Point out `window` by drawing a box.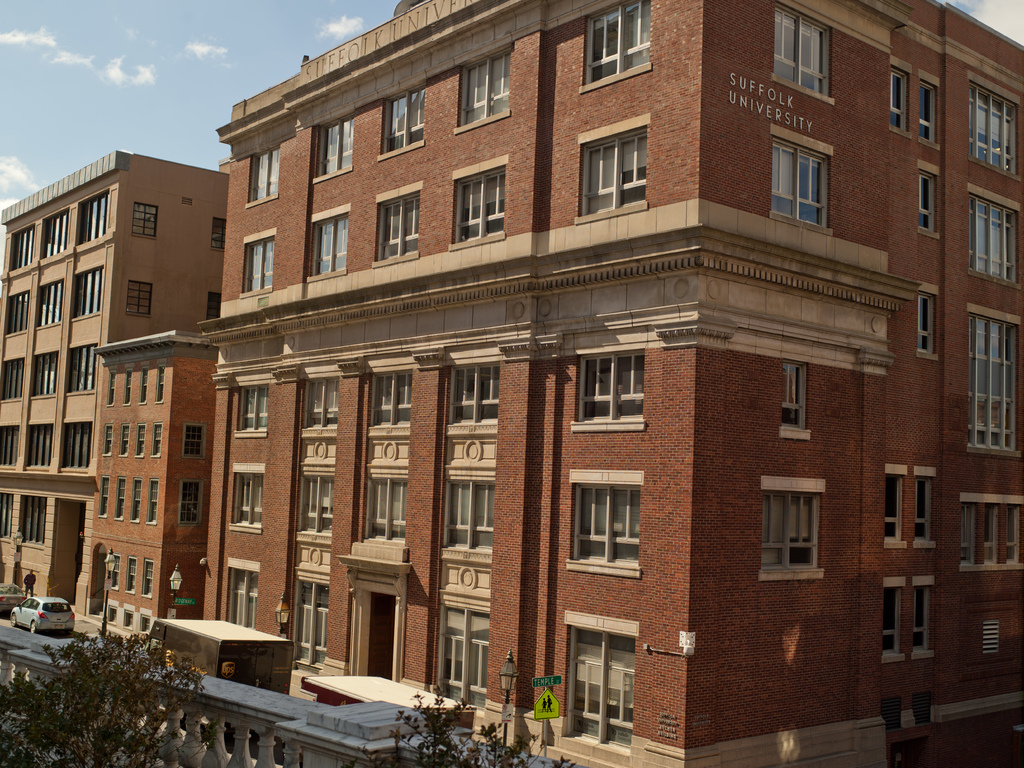
{"x1": 234, "y1": 469, "x2": 264, "y2": 532}.
